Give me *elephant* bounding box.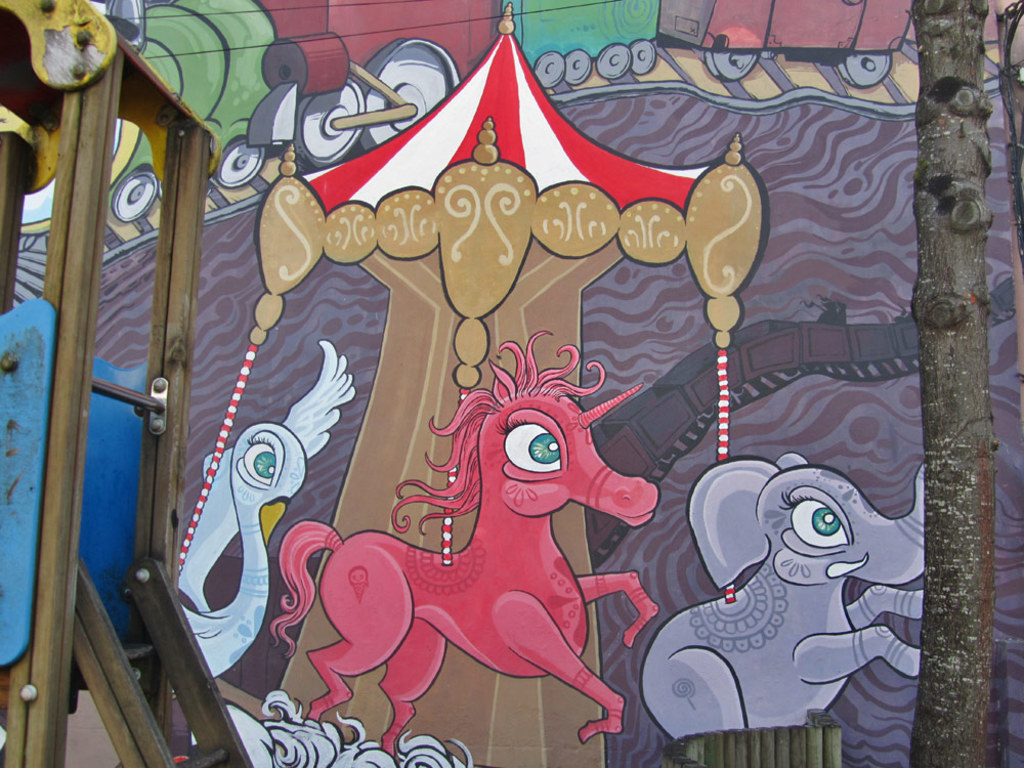
l=630, t=450, r=937, b=744.
